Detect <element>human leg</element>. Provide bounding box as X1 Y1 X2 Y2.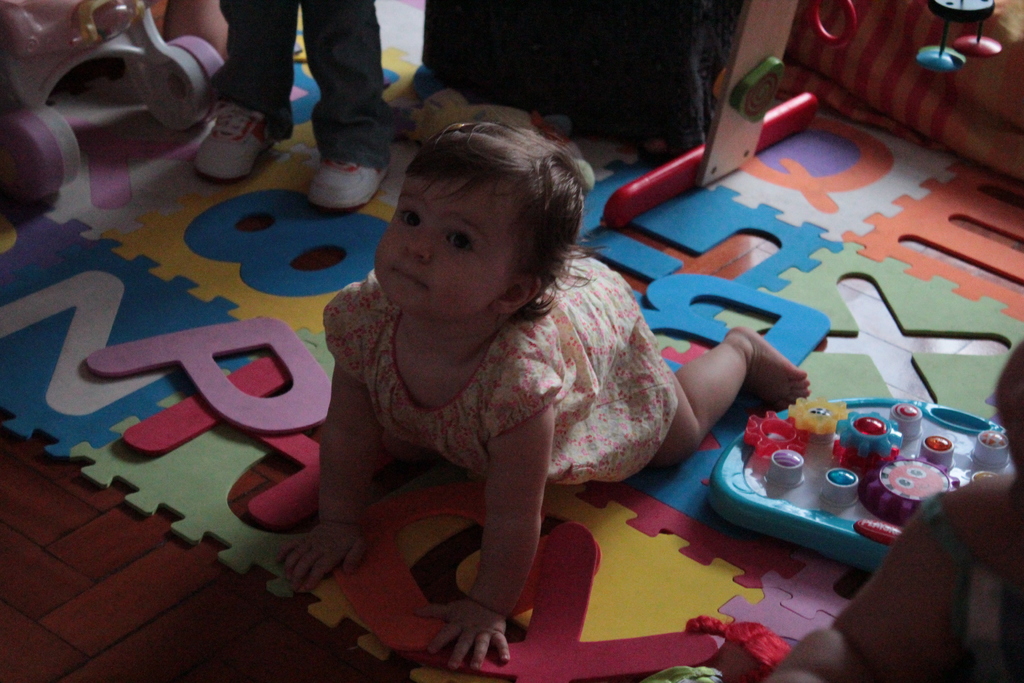
612 318 815 467.
